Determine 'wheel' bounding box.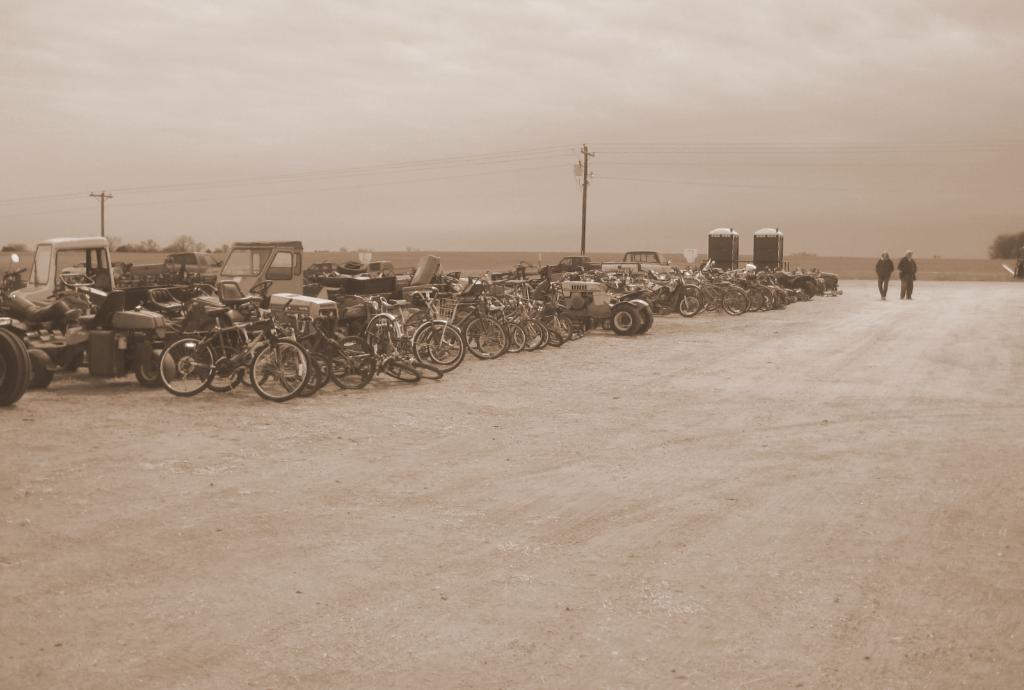
Determined: 250 278 269 293.
